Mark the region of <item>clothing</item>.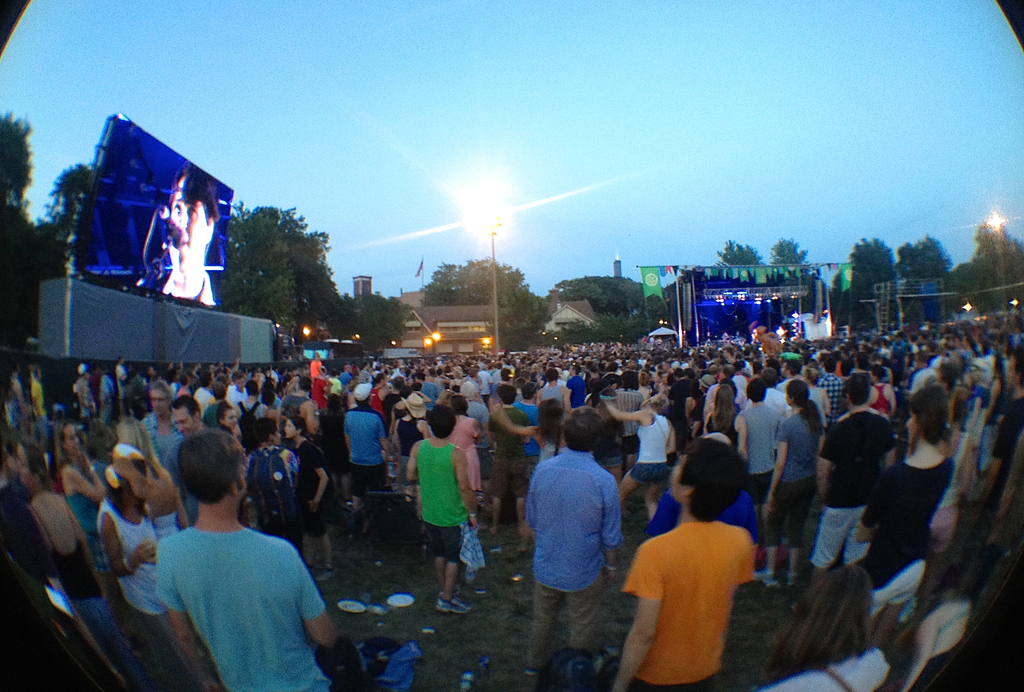
Region: crop(615, 385, 644, 433).
